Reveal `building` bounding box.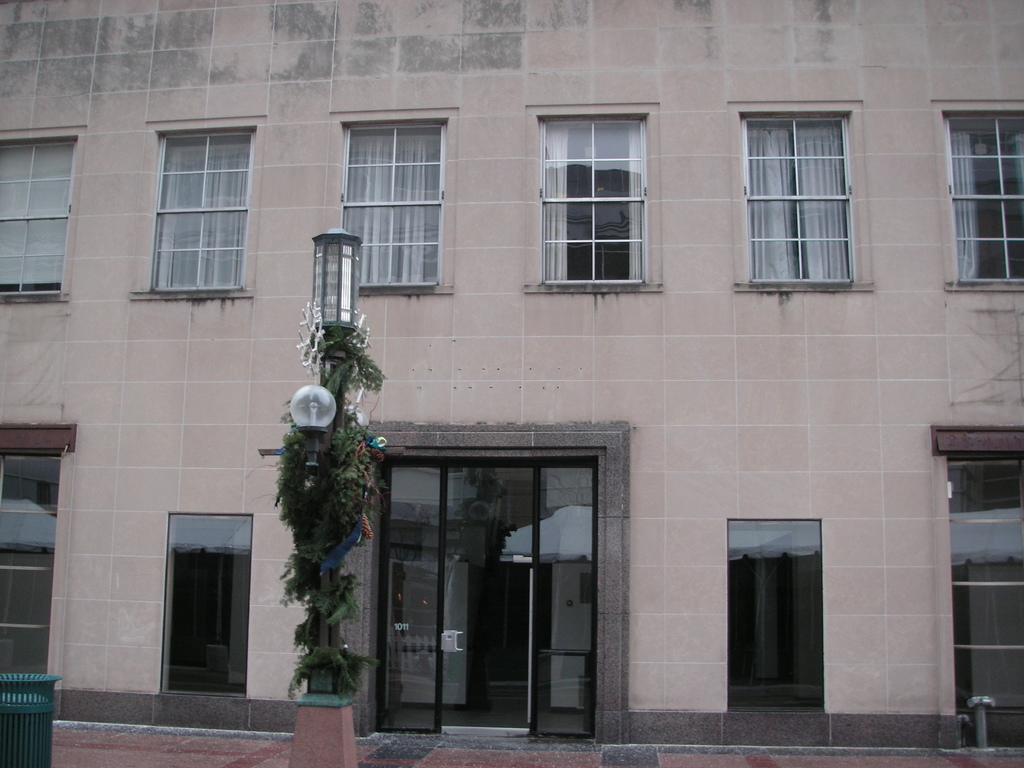
Revealed: 0,0,1023,752.
